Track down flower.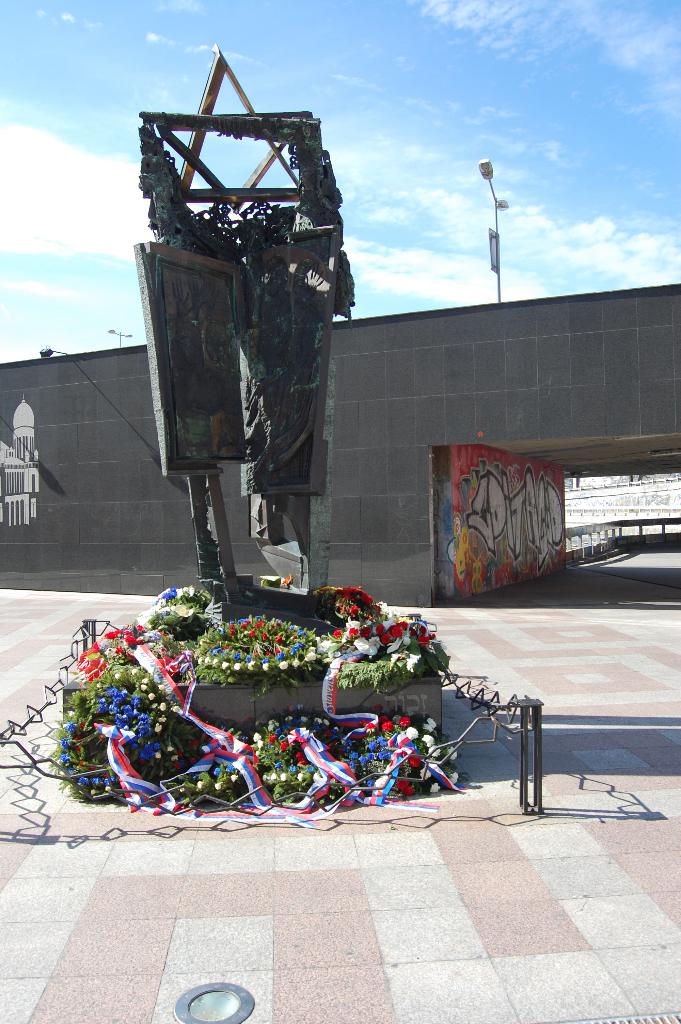
Tracked to 426:779:440:793.
